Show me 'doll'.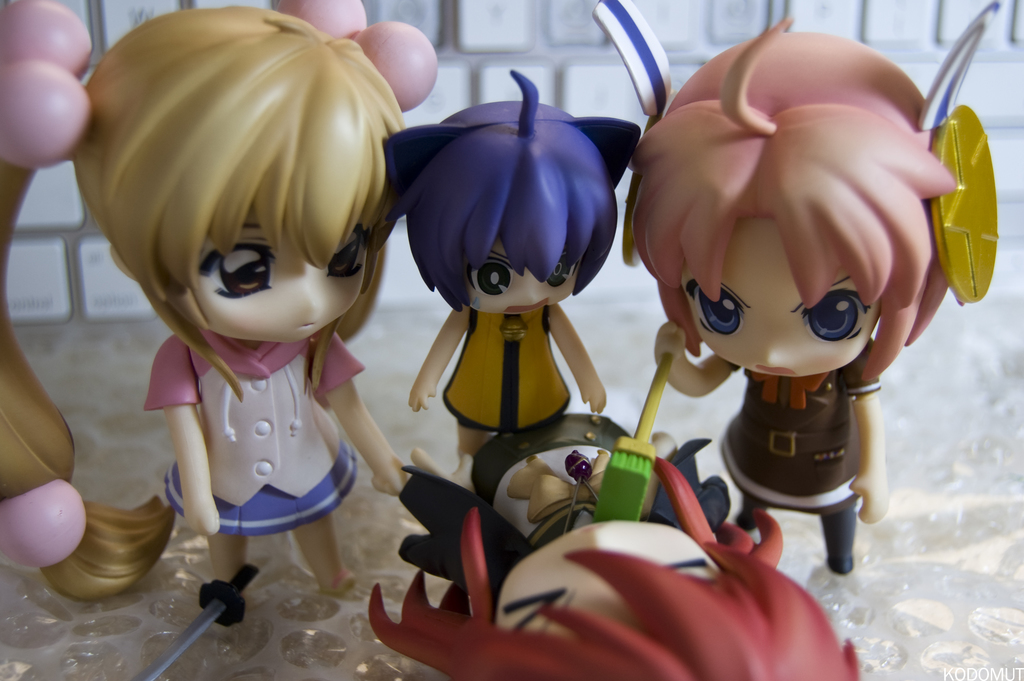
'doll' is here: (x1=6, y1=0, x2=182, y2=607).
